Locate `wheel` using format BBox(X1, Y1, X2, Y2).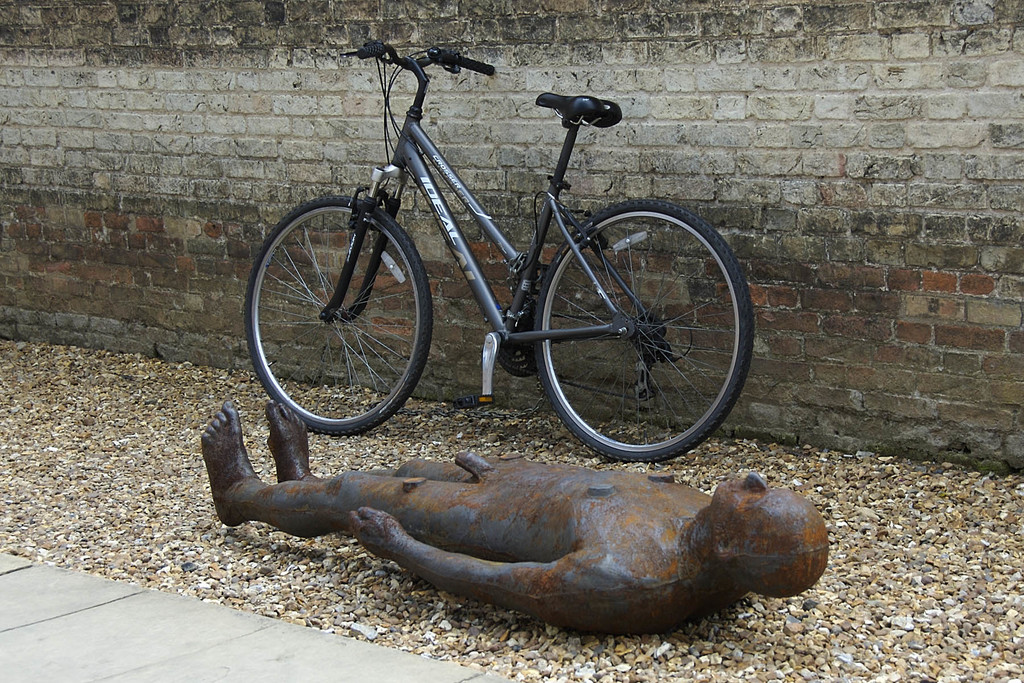
BBox(534, 188, 734, 458).
